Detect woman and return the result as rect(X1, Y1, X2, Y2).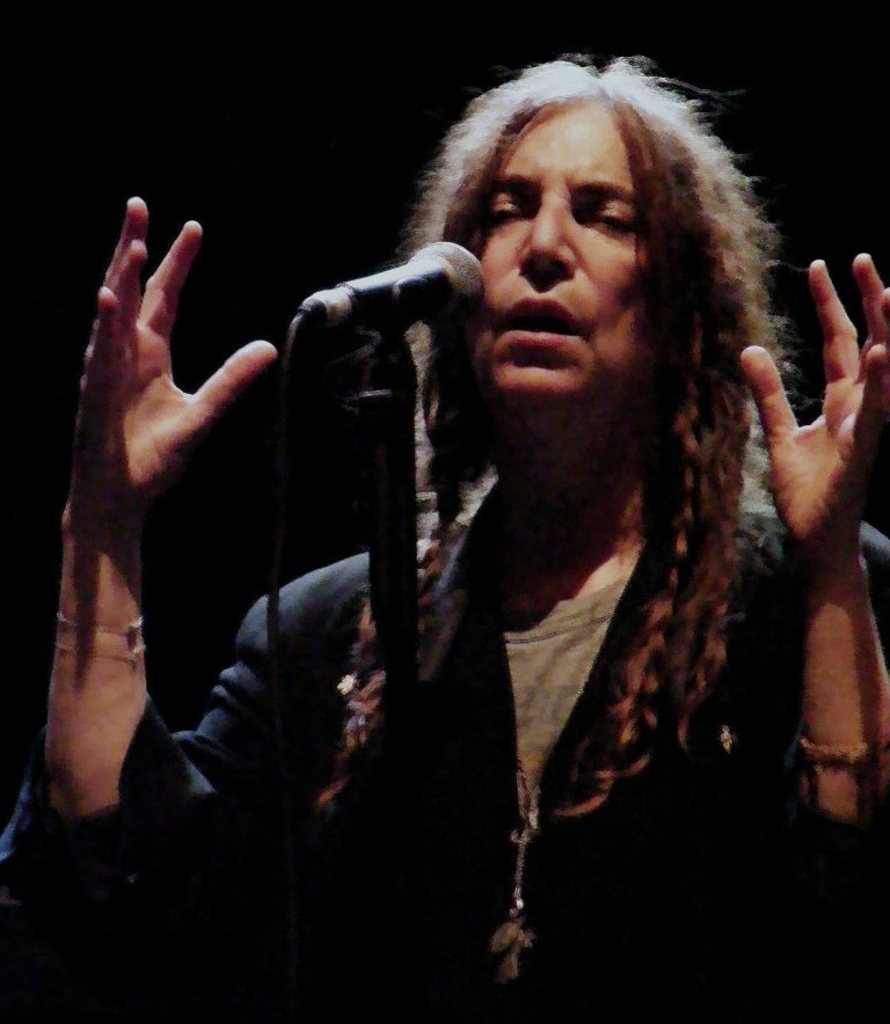
rect(0, 56, 889, 1023).
